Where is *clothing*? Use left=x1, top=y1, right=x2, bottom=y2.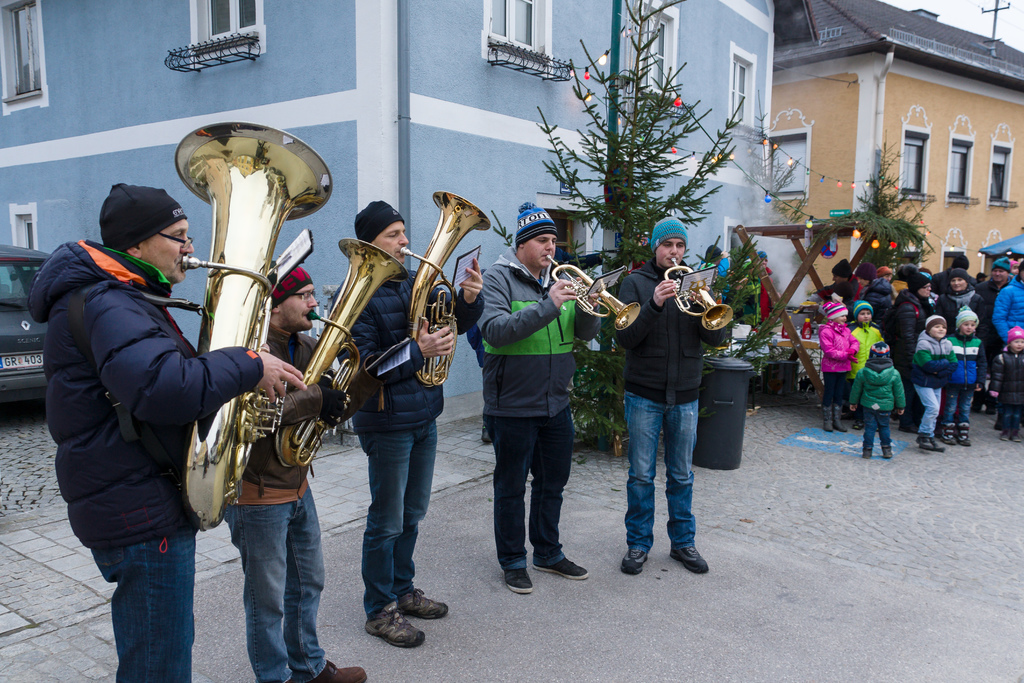
left=617, top=260, right=724, bottom=552.
